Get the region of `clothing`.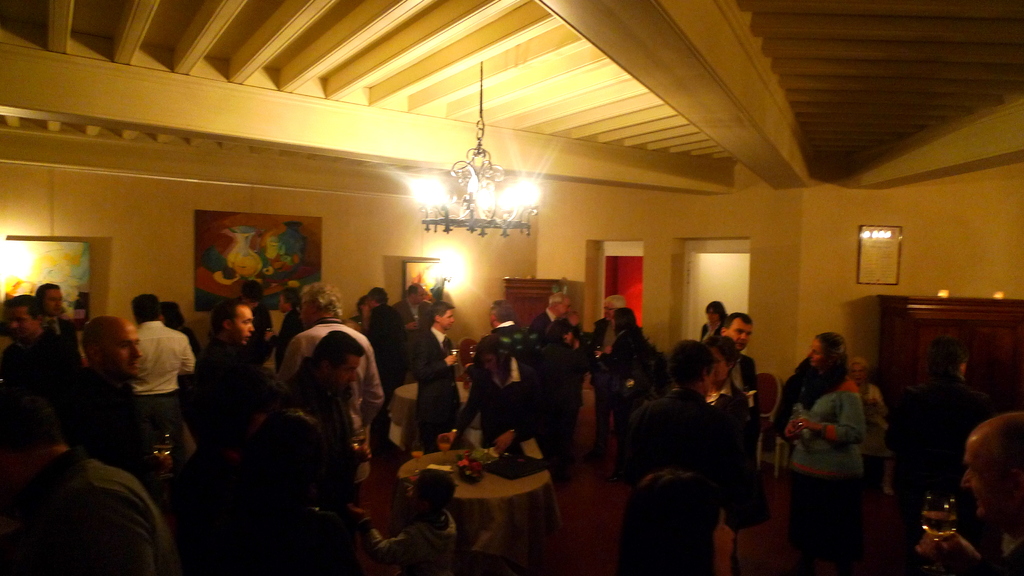
(x1=0, y1=451, x2=188, y2=575).
